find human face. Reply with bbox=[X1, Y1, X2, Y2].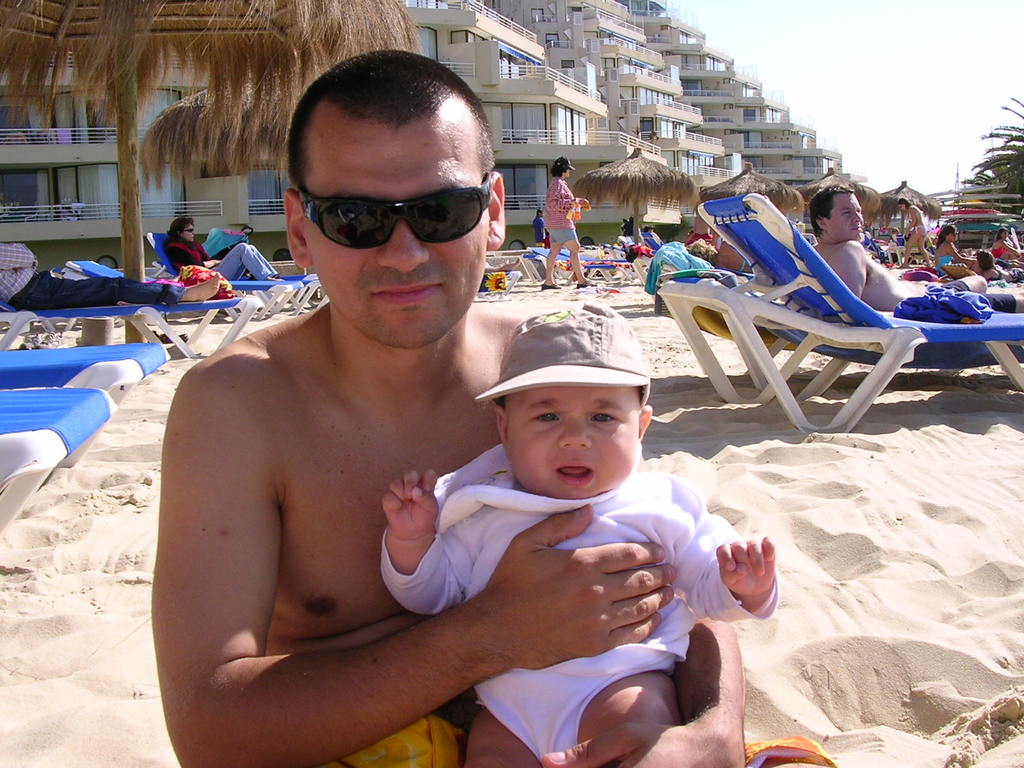
bbox=[499, 381, 648, 499].
